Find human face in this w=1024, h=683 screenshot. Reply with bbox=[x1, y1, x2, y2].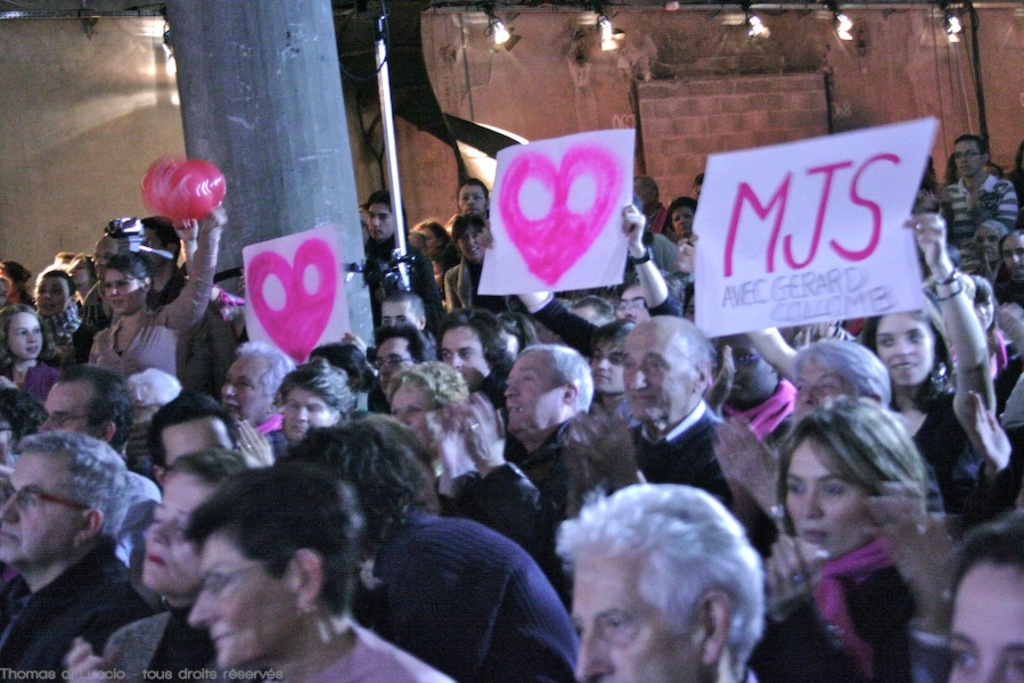
bbox=[183, 527, 298, 670].
